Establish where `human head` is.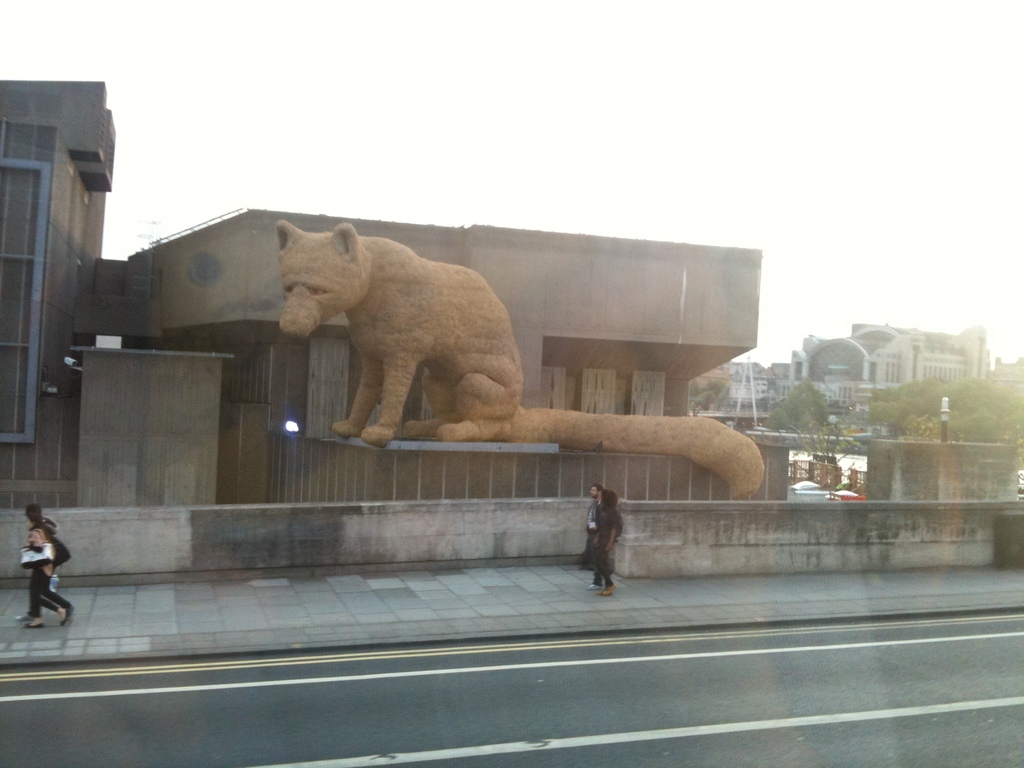
Established at 586 480 603 500.
